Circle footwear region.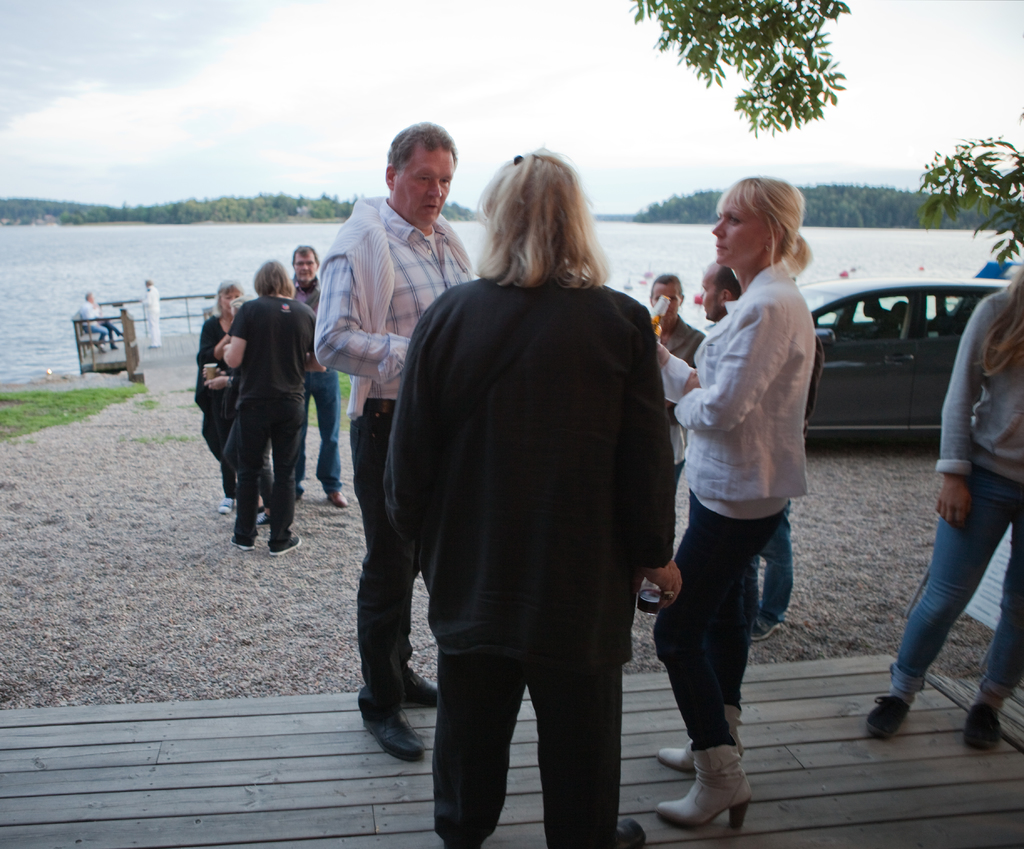
Region: 751 610 785 636.
